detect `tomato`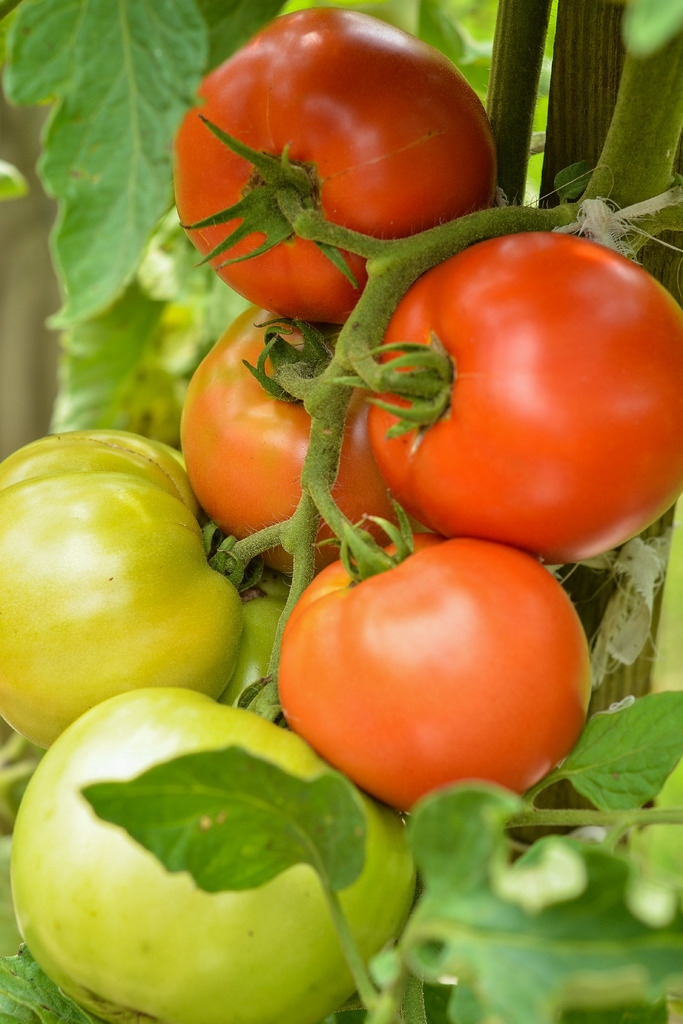
bbox=[273, 531, 598, 810]
